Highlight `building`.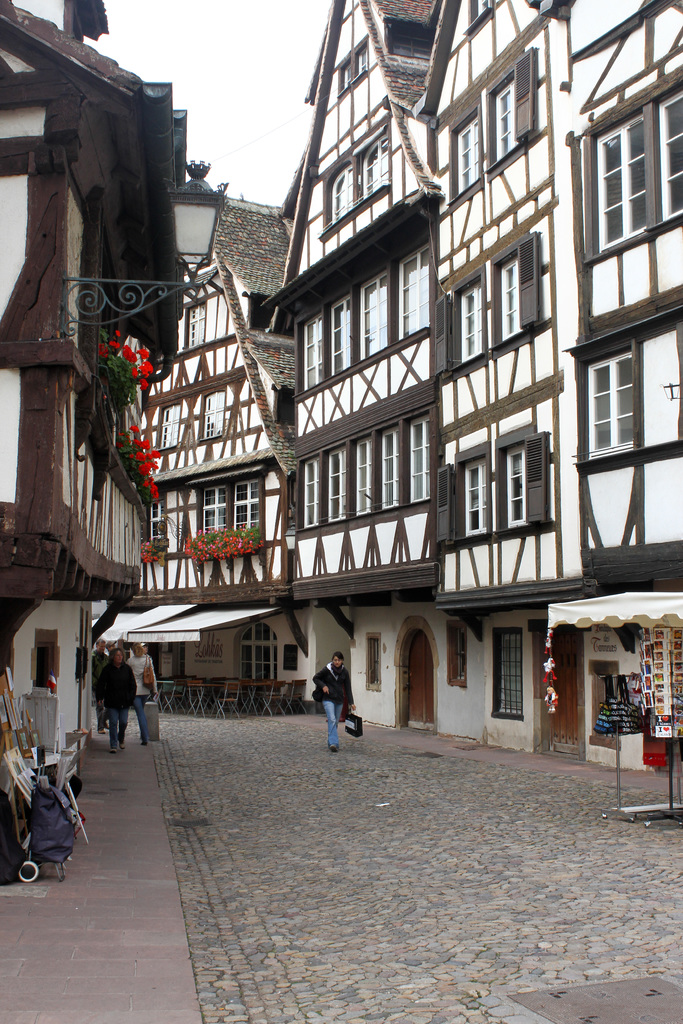
Highlighted region: 411/0/570/753.
